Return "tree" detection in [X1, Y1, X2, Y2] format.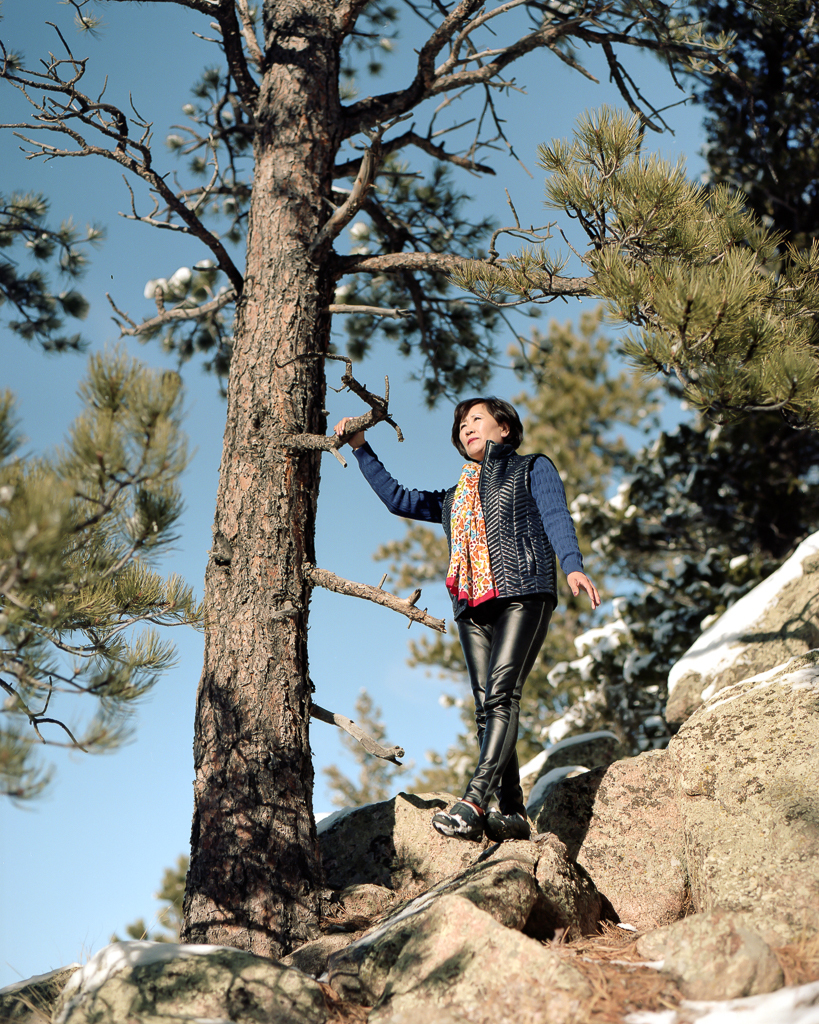
[343, 294, 722, 769].
